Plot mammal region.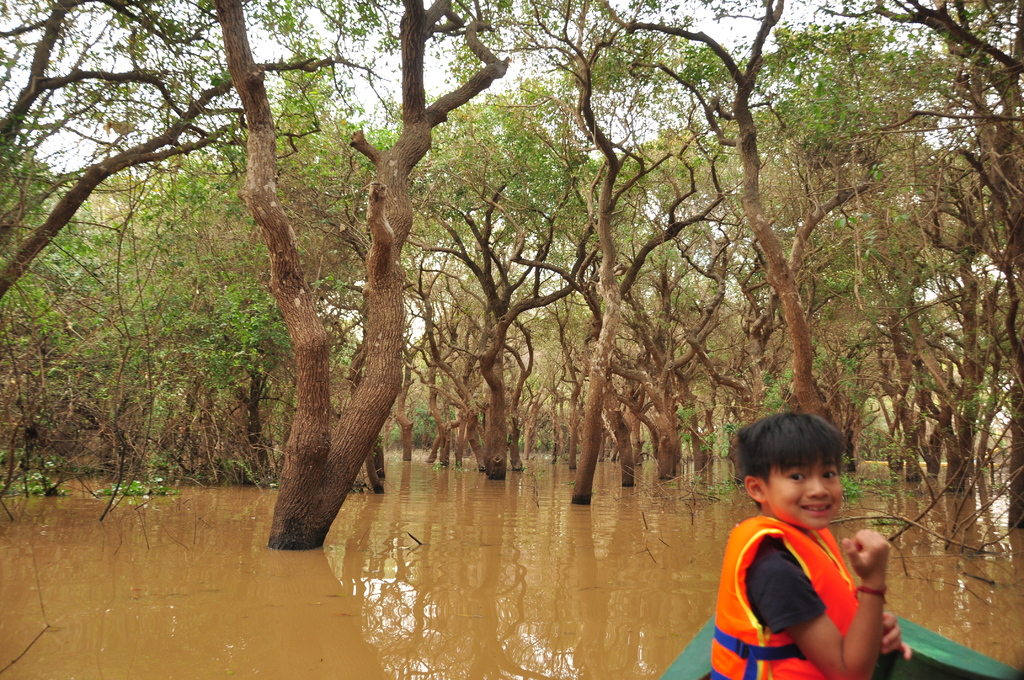
Plotted at crop(694, 420, 927, 668).
